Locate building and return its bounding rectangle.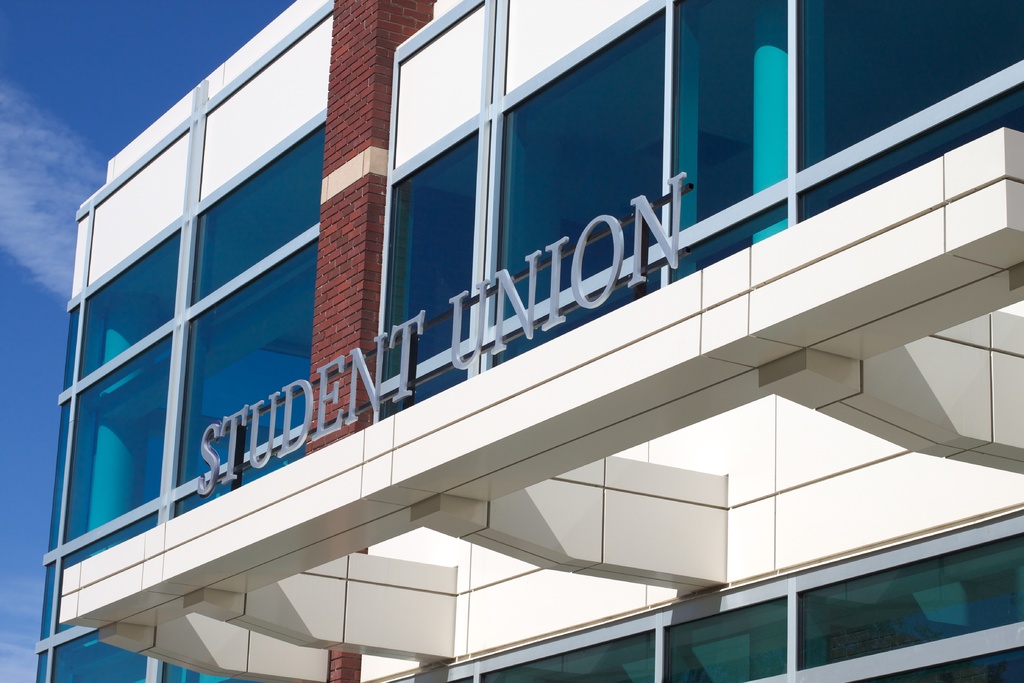
bbox=(32, 0, 1023, 682).
